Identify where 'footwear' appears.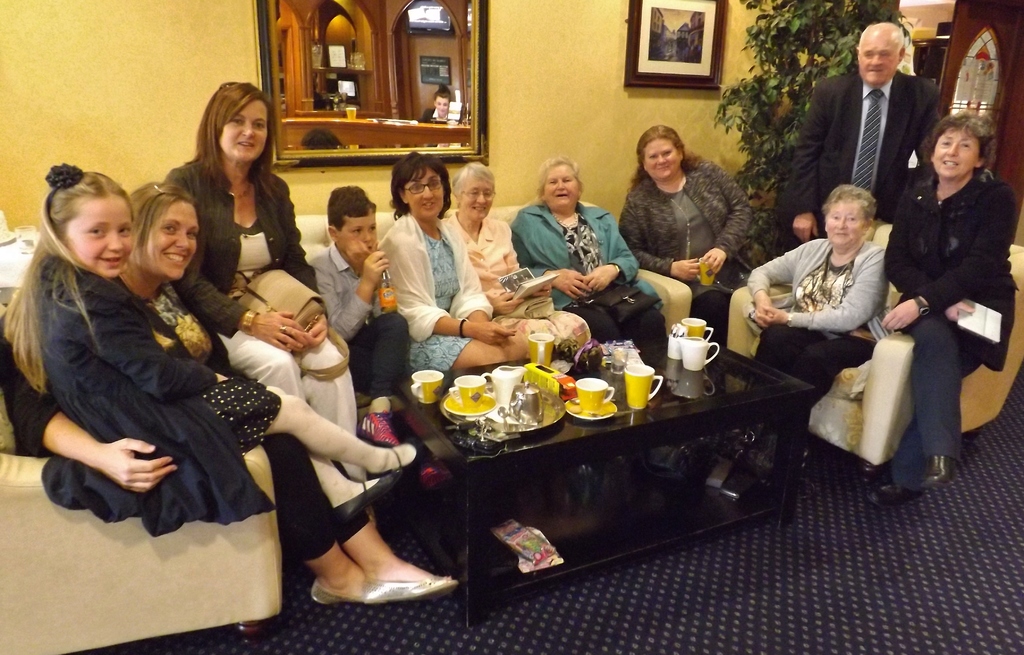
Appears at pyautogui.locateOnScreen(358, 577, 456, 601).
